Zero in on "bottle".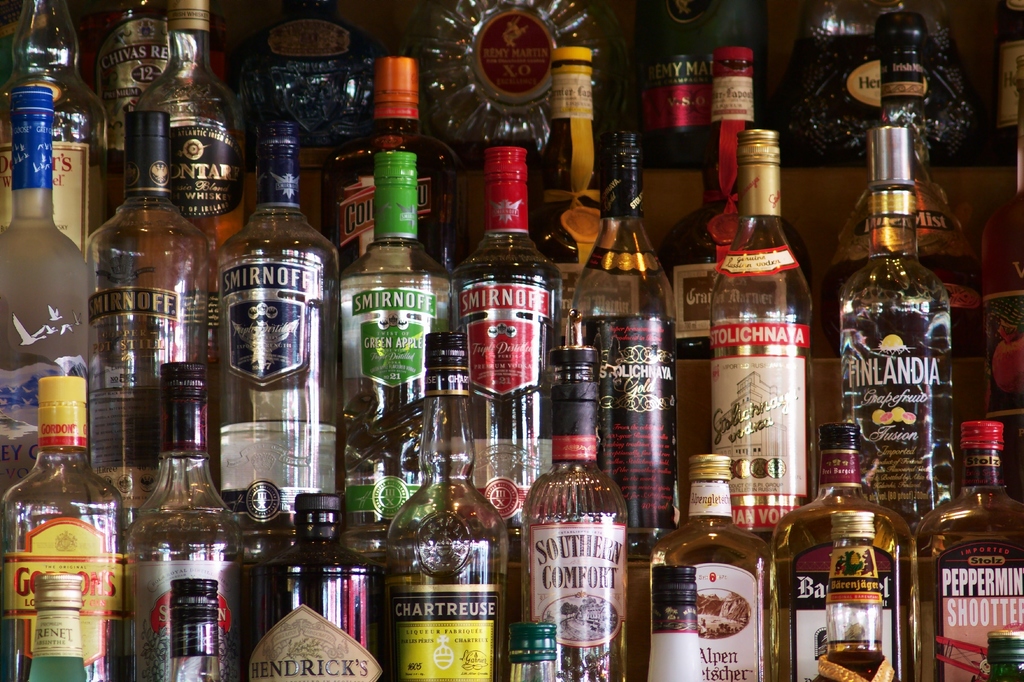
Zeroed in: bbox=(975, 630, 1023, 679).
